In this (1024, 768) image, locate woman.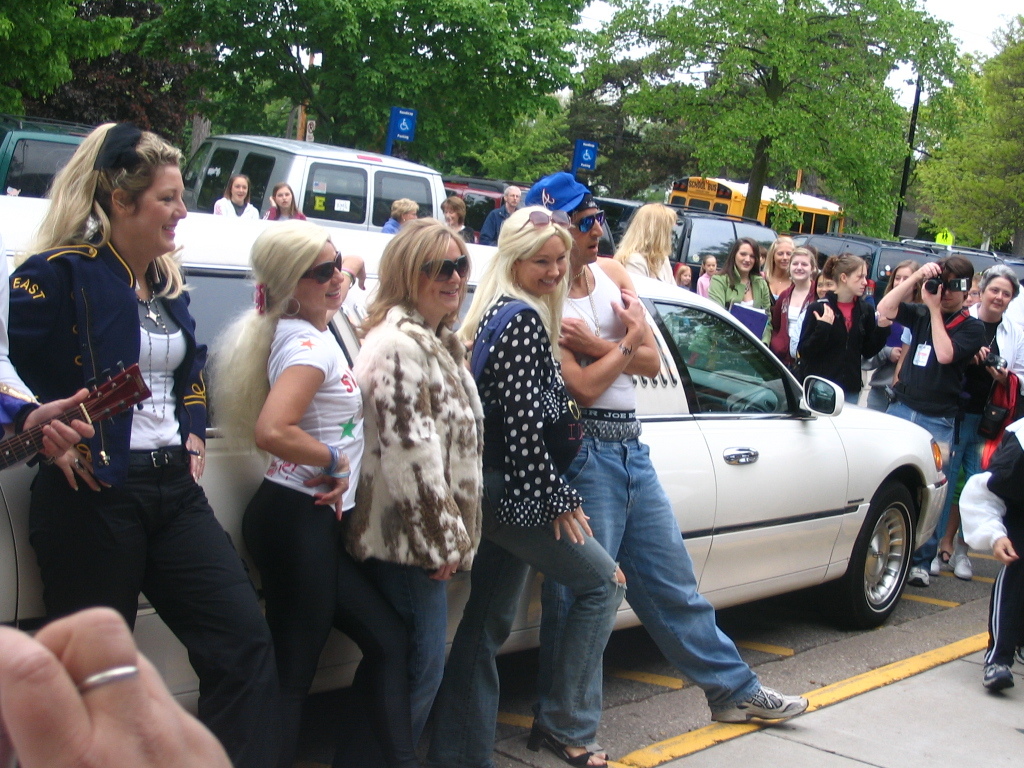
Bounding box: {"x1": 428, "y1": 201, "x2": 630, "y2": 767}.
